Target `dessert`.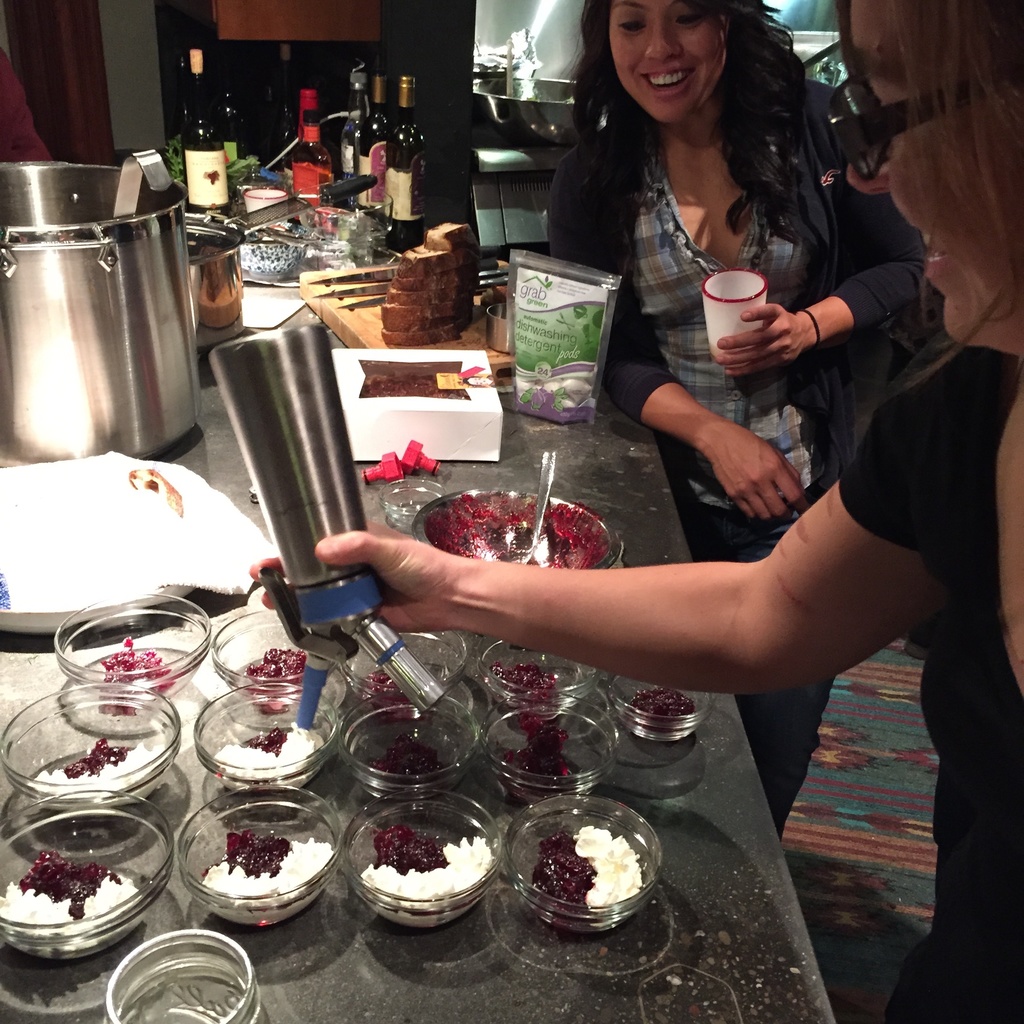
Target region: {"left": 34, "top": 738, "right": 168, "bottom": 804}.
